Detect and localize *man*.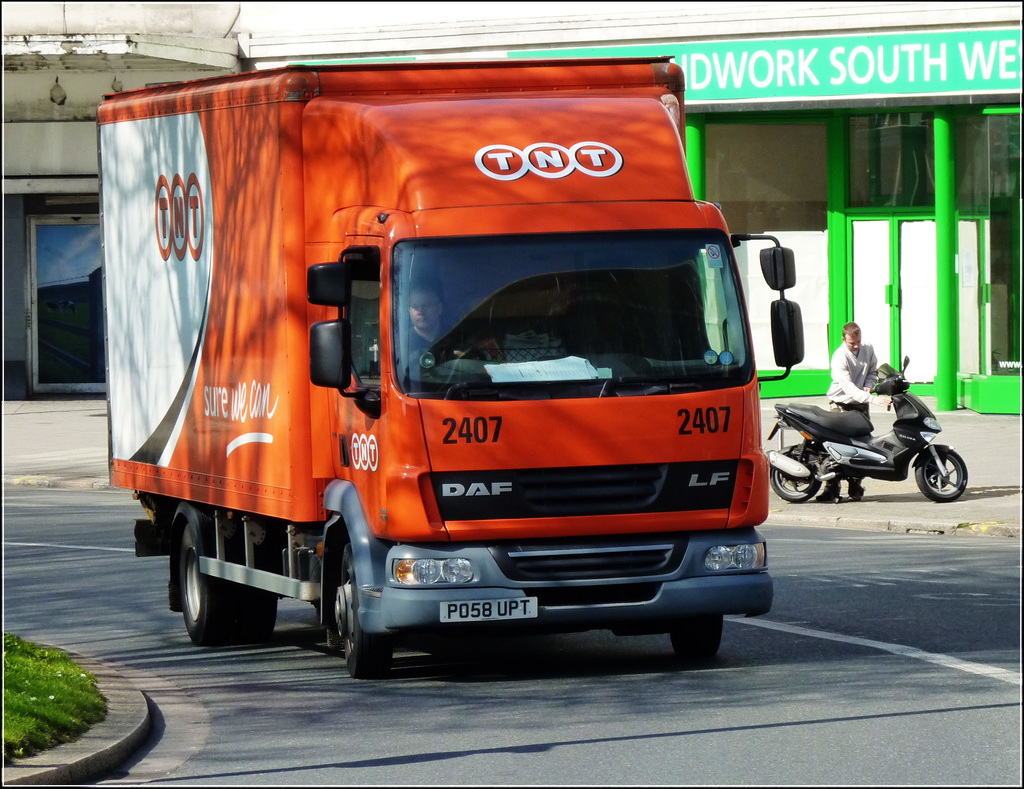
Localized at (left=826, top=323, right=878, bottom=505).
